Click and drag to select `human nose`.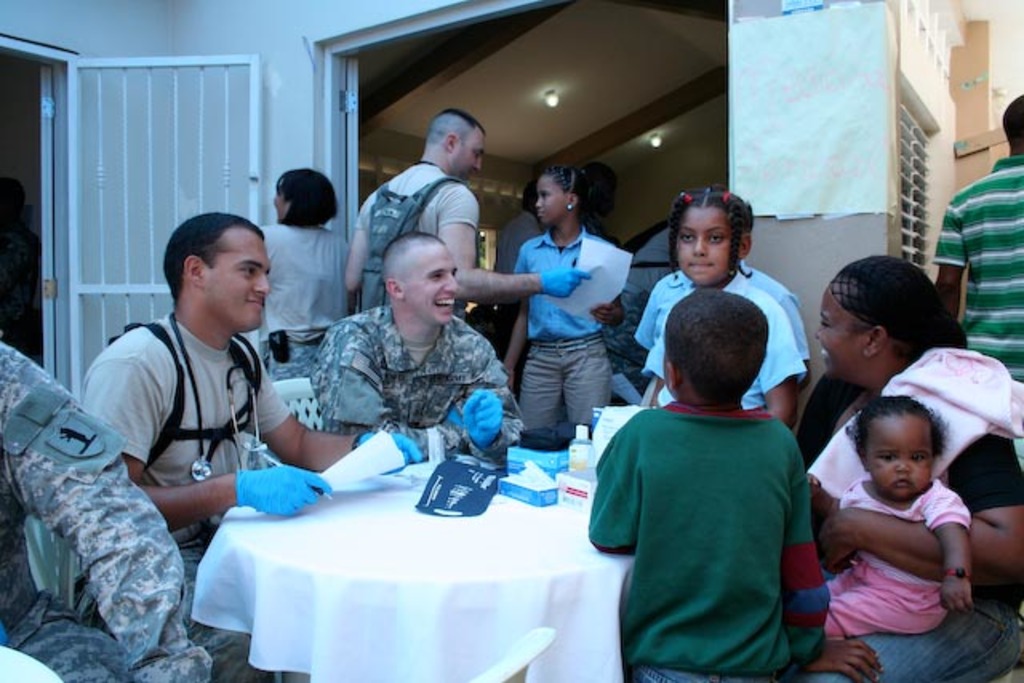
Selection: x1=894 y1=459 x2=915 y2=478.
